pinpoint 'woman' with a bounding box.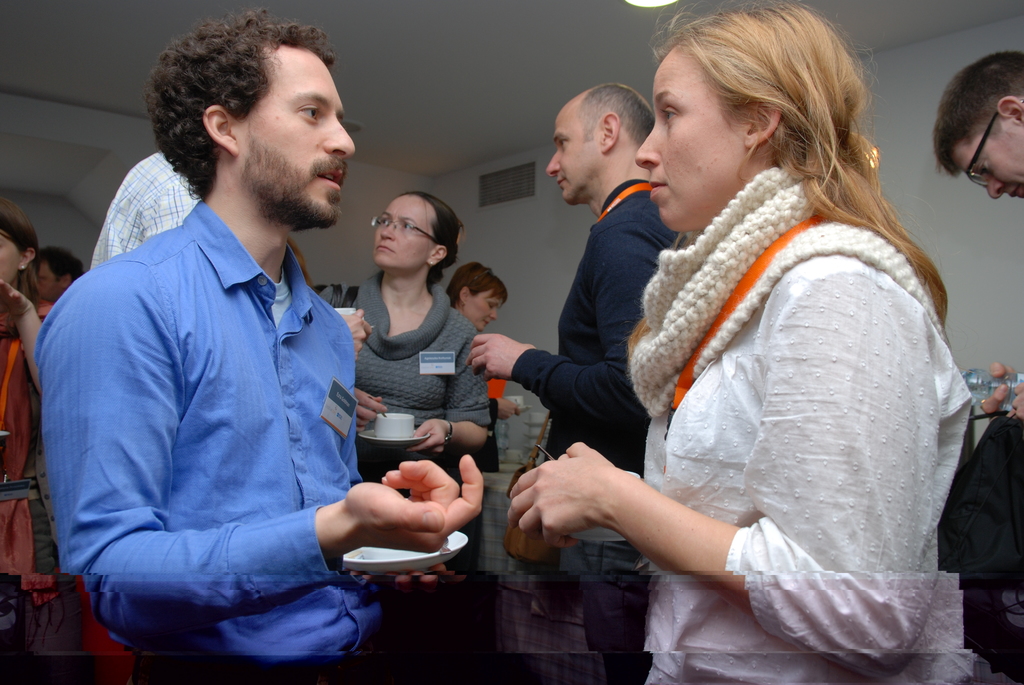
x1=320, y1=189, x2=502, y2=498.
